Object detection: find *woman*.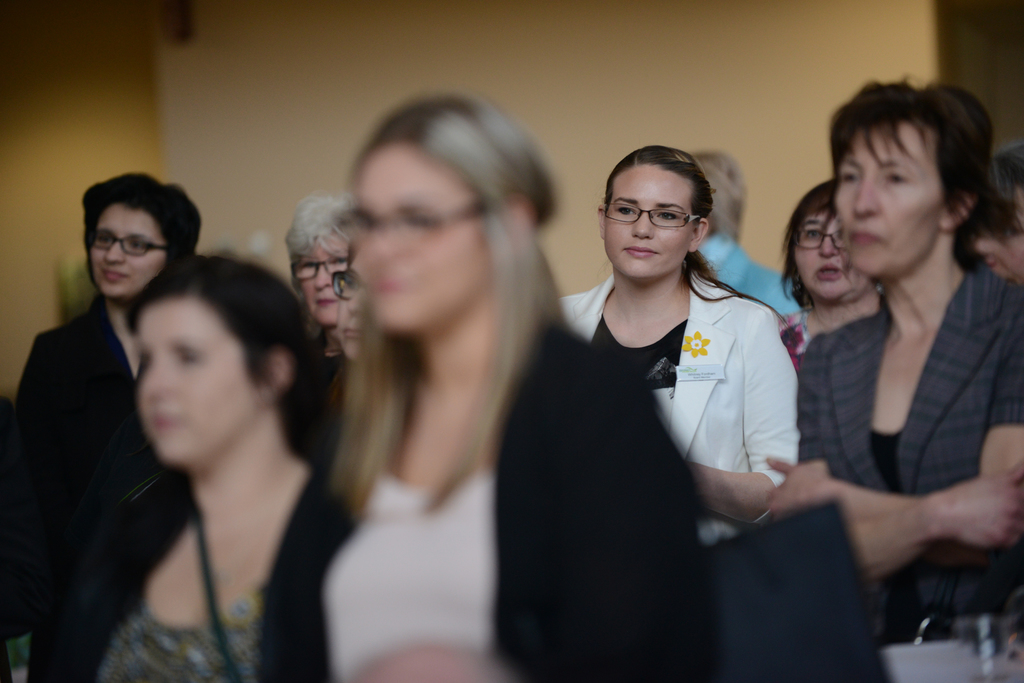
31/246/353/682.
